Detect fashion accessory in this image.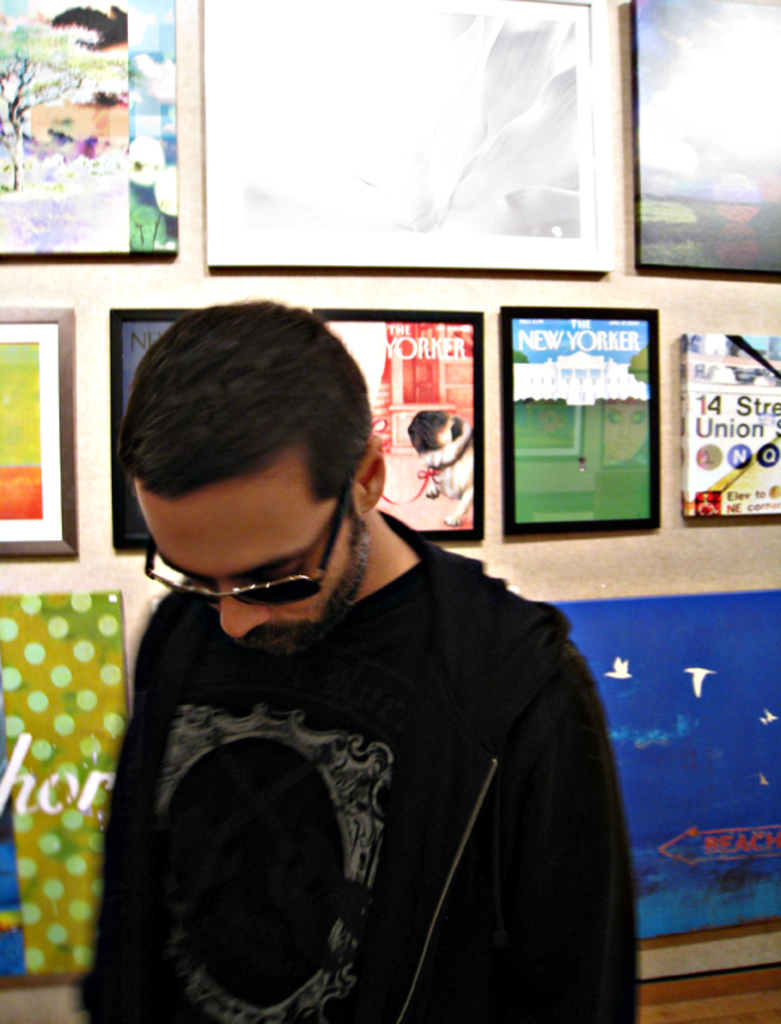
Detection: x1=141, y1=470, x2=357, y2=608.
